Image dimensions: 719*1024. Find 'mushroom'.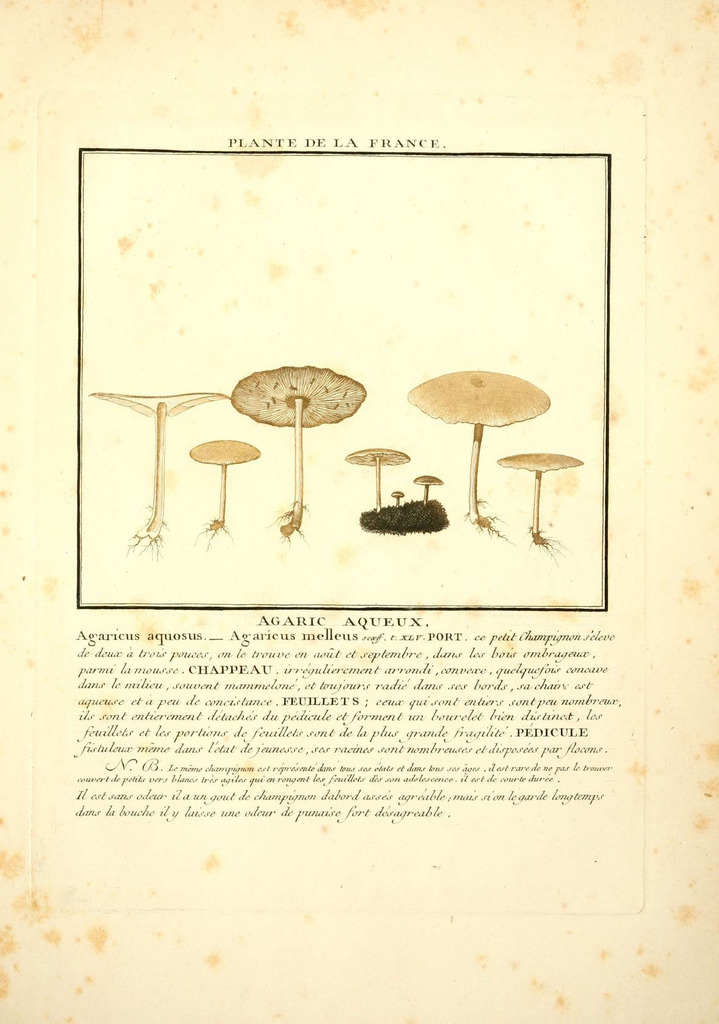
bbox=(348, 447, 410, 515).
